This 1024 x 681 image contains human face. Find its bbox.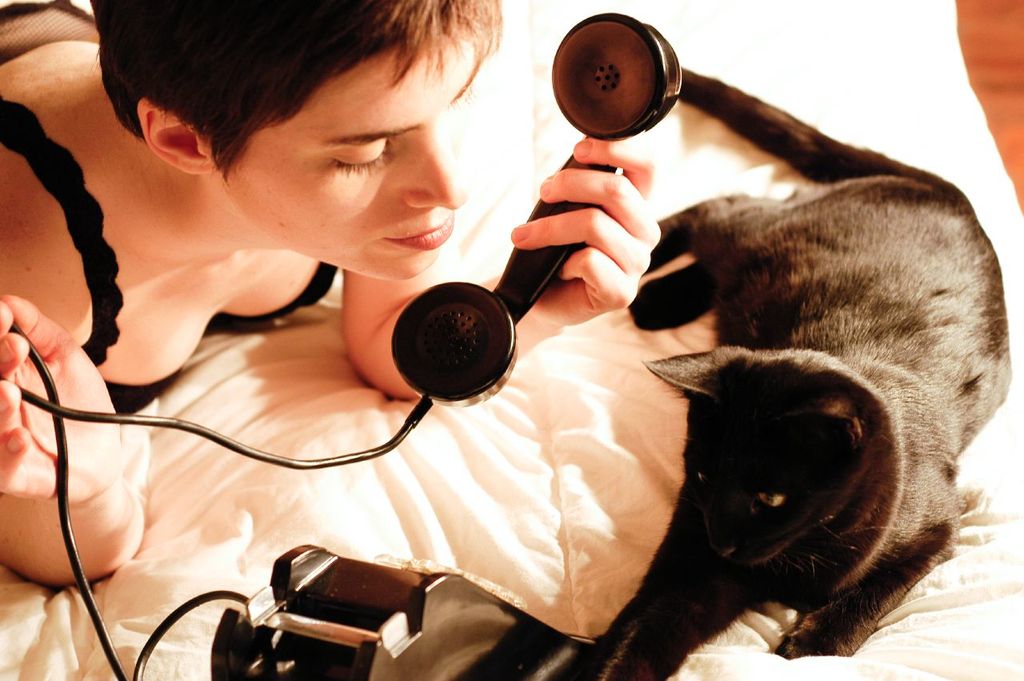
bbox=[219, 38, 453, 272].
